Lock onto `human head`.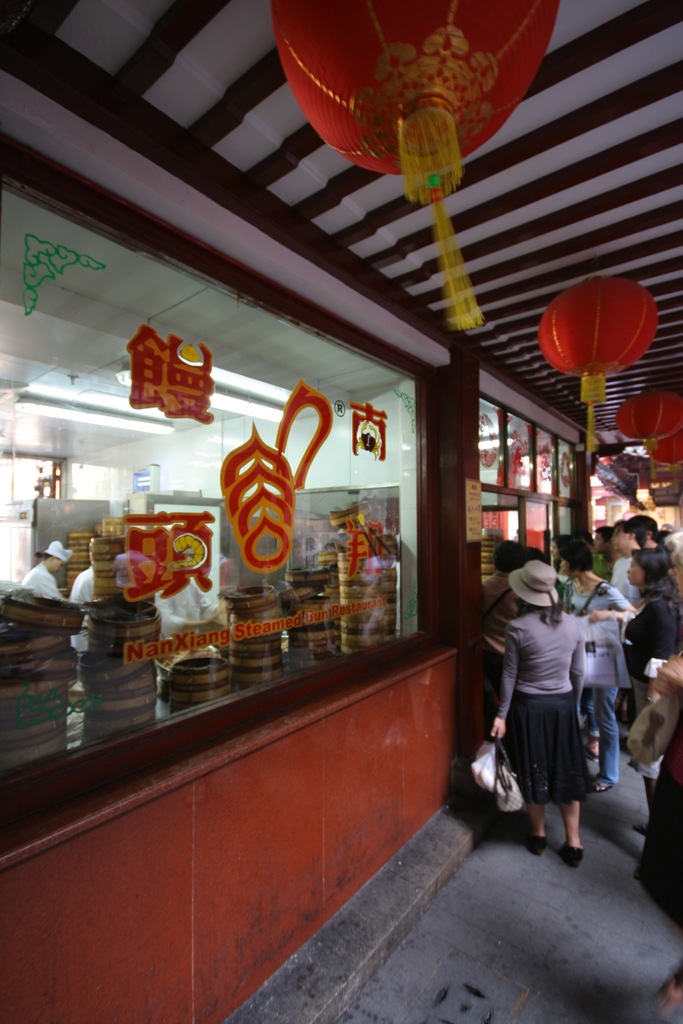
Locked: l=627, t=512, r=655, b=545.
